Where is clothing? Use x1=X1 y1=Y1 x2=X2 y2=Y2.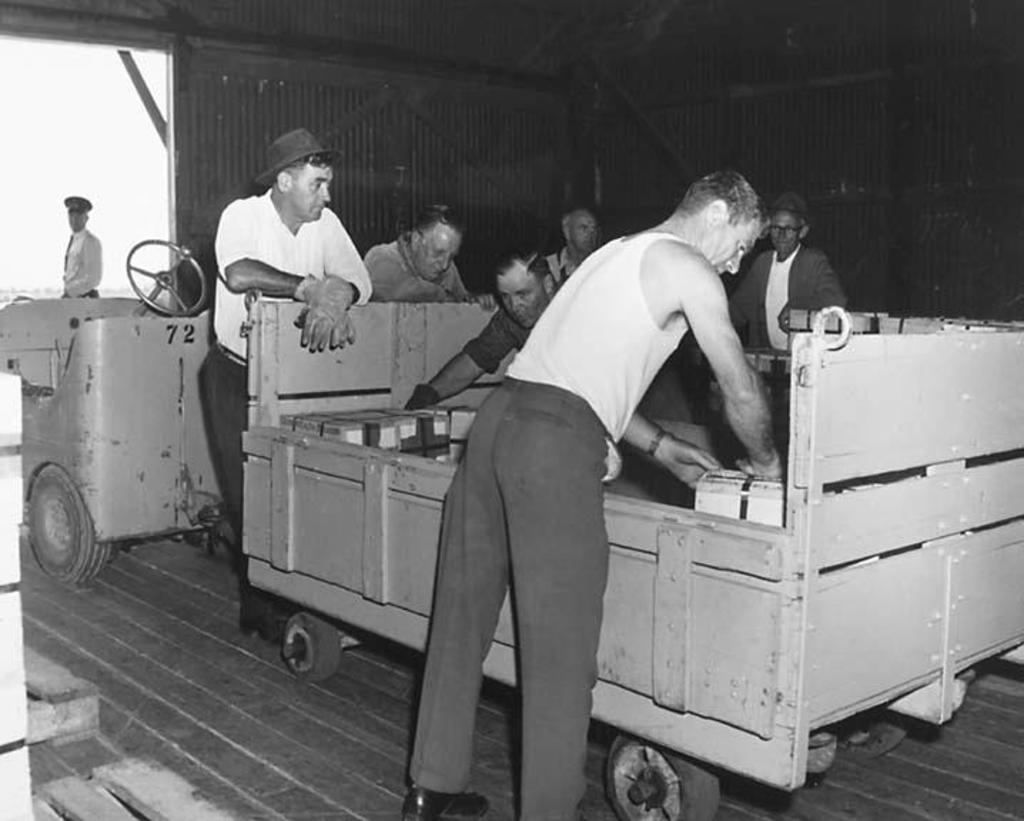
x1=201 y1=191 x2=384 y2=631.
